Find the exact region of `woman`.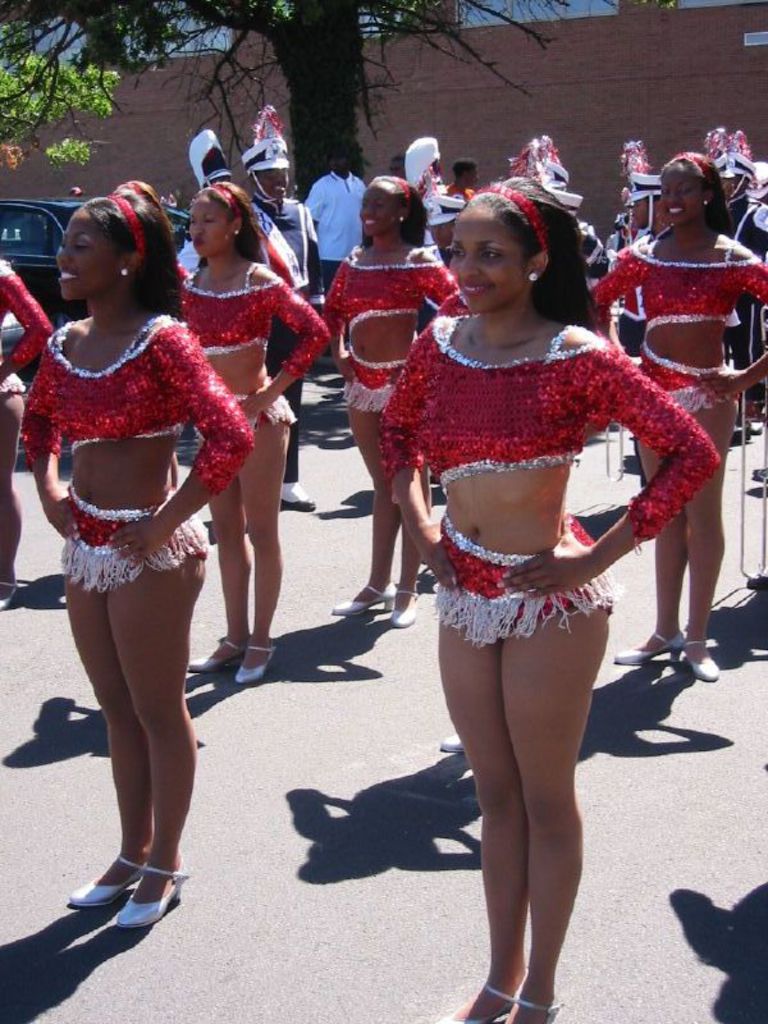
Exact region: {"left": 166, "top": 183, "right": 338, "bottom": 681}.
